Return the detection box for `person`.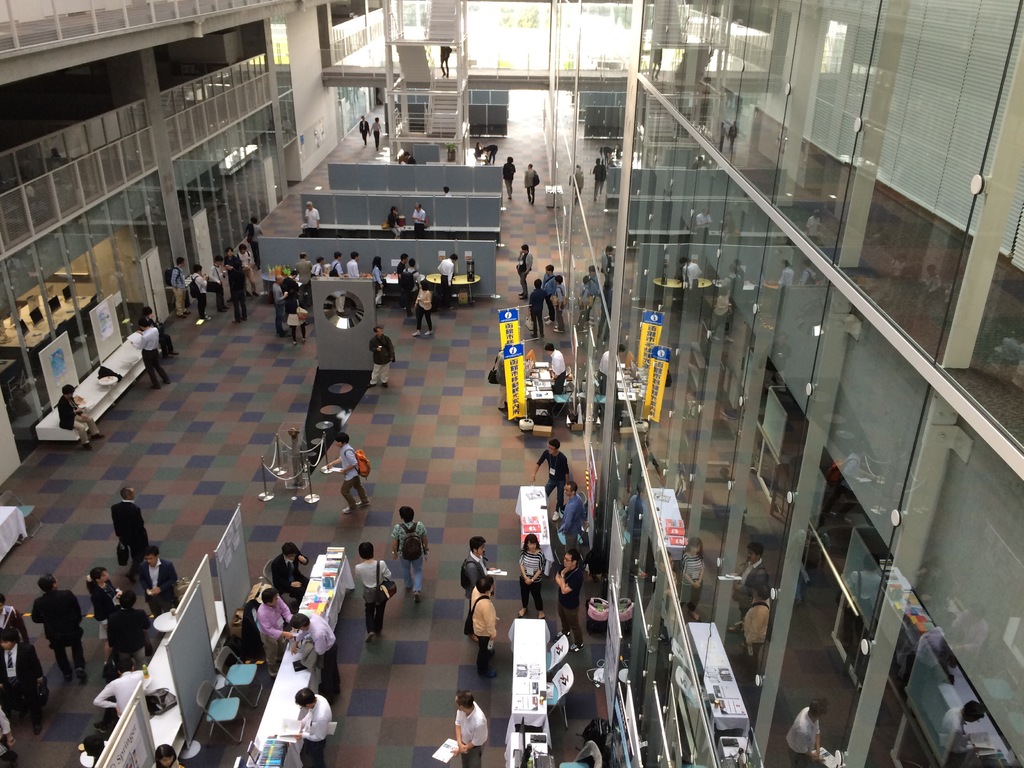
524 163 537 202.
